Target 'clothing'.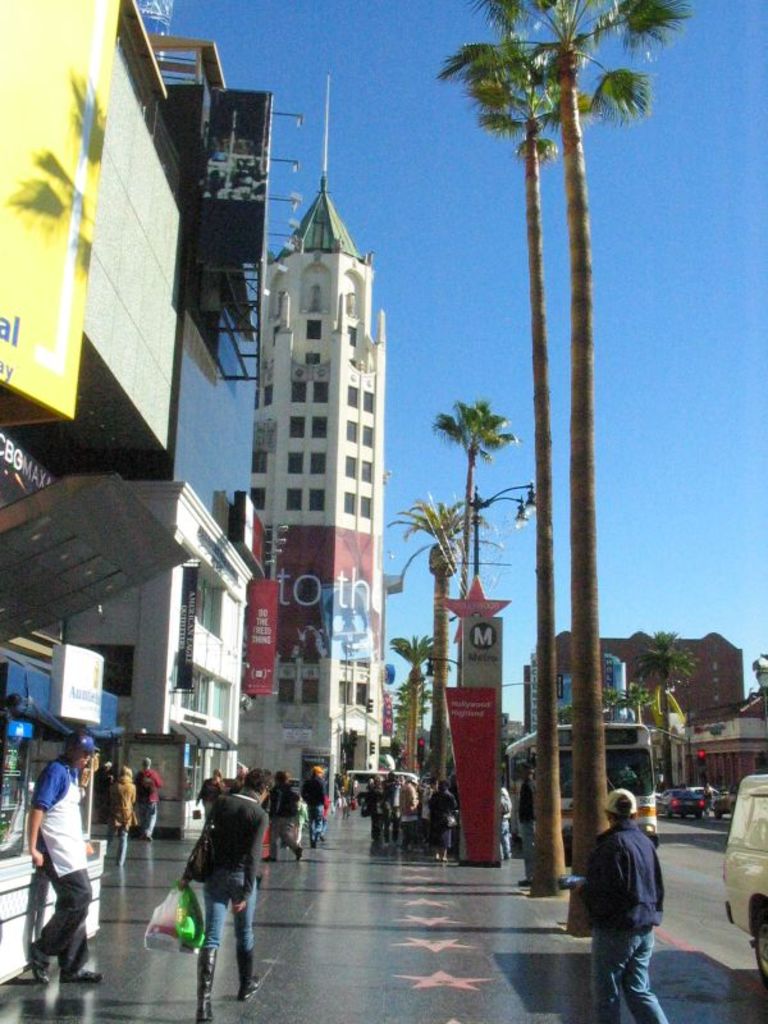
Target region: bbox=(428, 788, 453, 851).
